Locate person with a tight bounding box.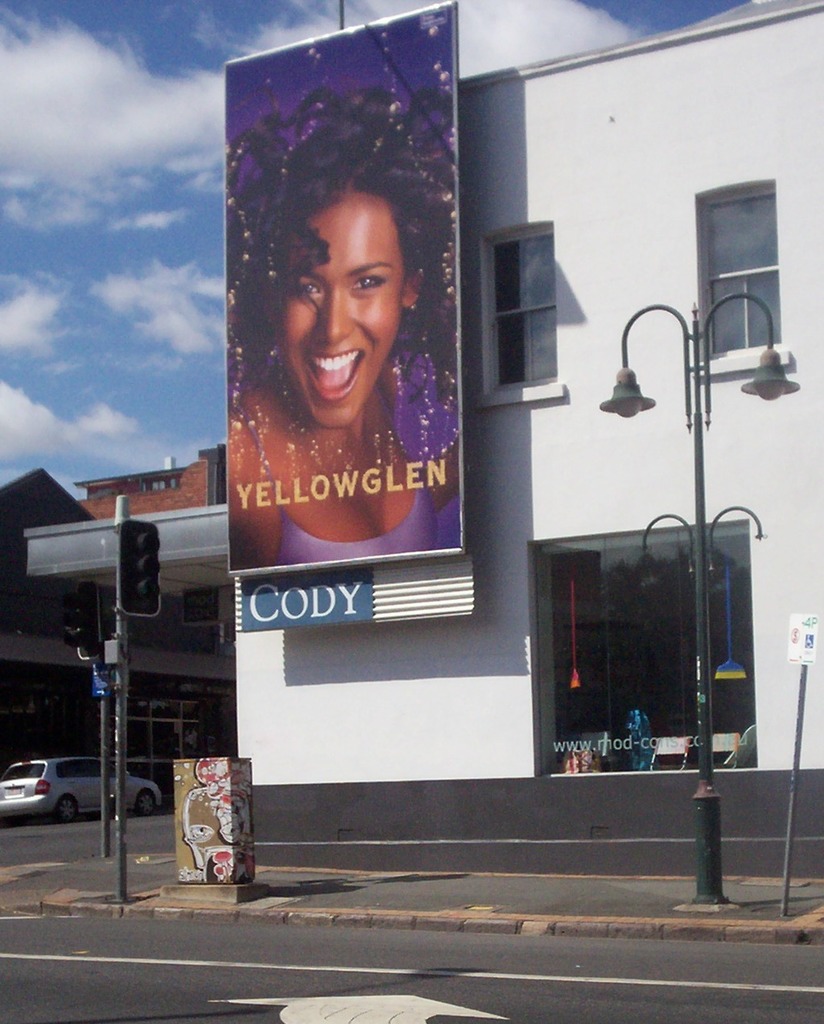
236 109 450 573.
